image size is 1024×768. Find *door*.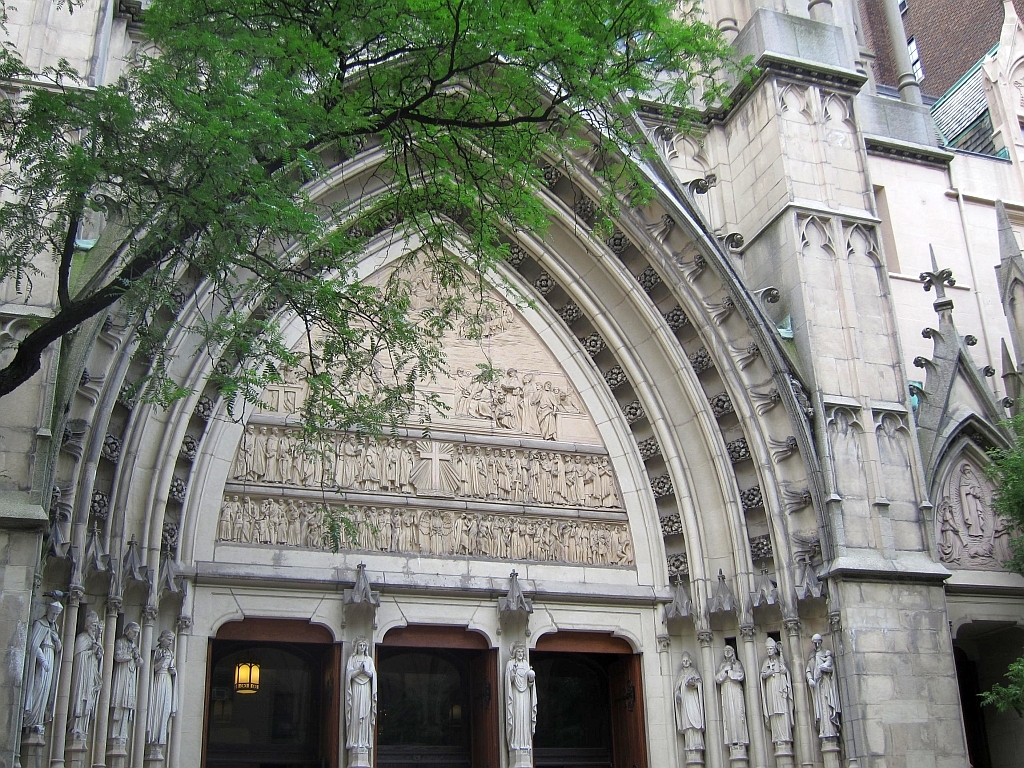
bbox(312, 649, 339, 767).
